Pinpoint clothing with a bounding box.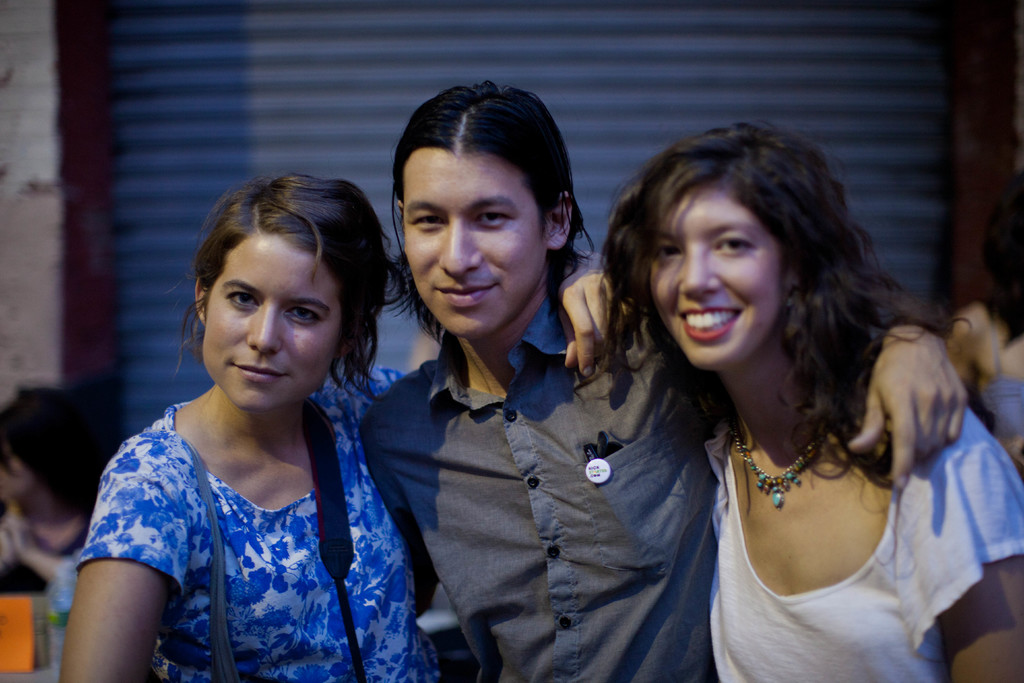
crop(72, 362, 440, 682).
